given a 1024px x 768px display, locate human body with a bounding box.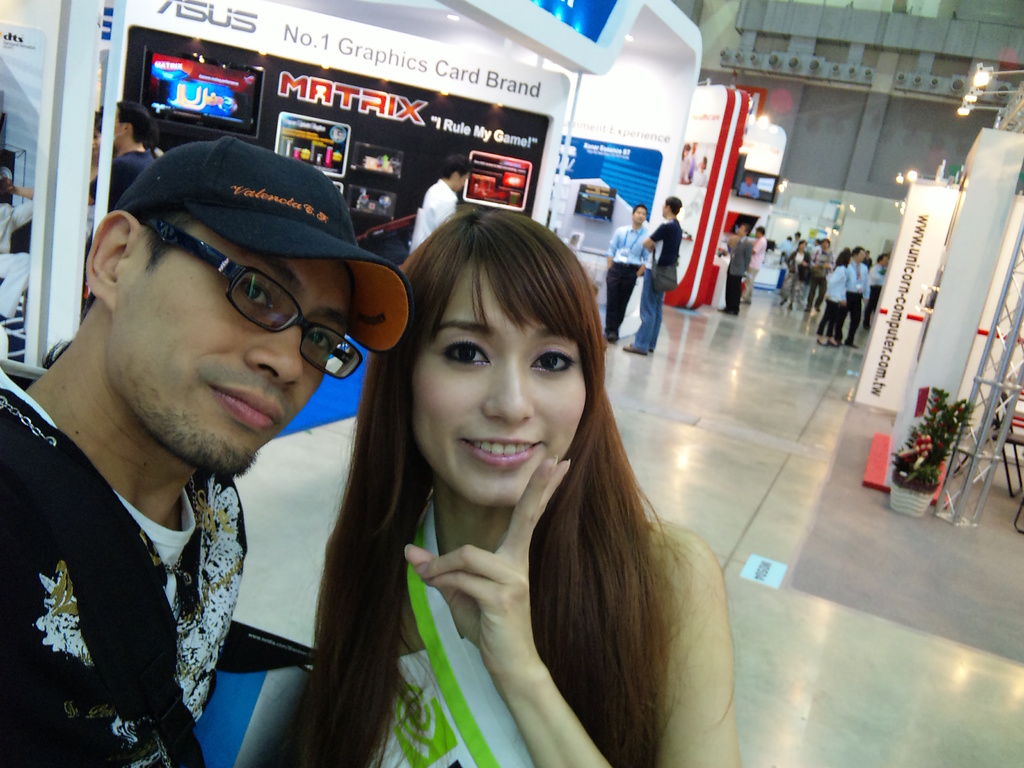
Located: pyautogui.locateOnScreen(608, 195, 648, 352).
